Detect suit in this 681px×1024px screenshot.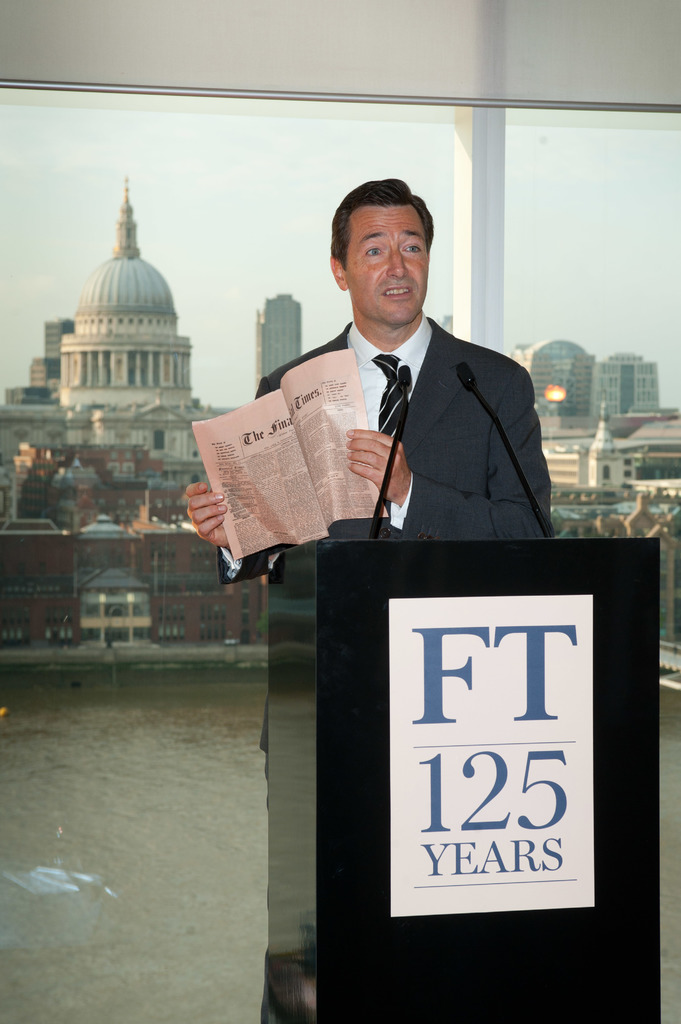
Detection: BBox(223, 212, 561, 600).
